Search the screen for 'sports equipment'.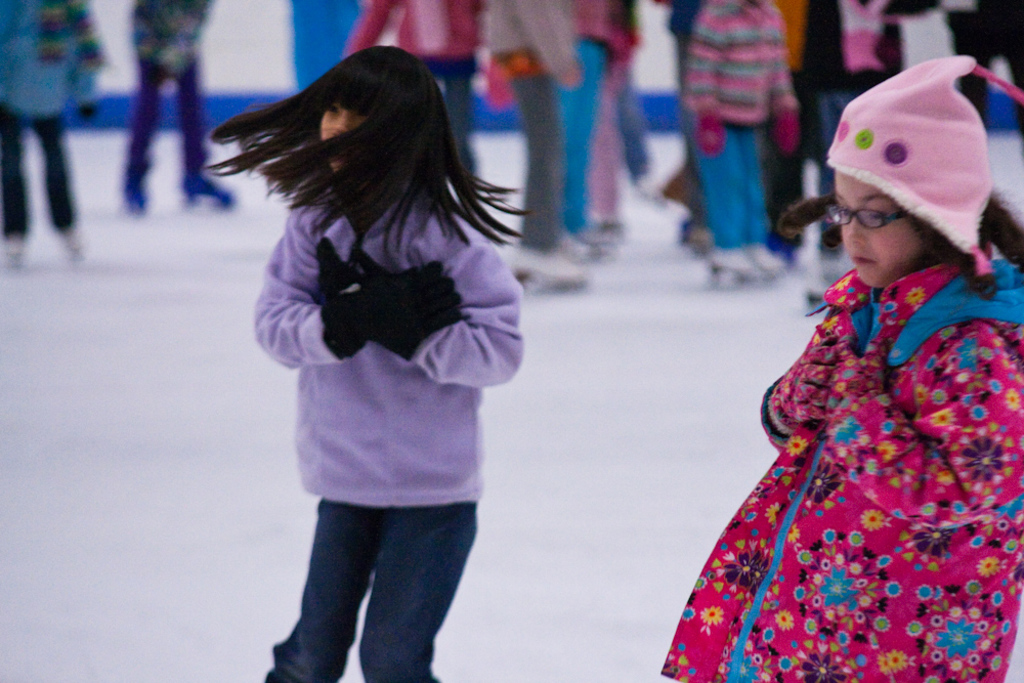
Found at rect(709, 246, 769, 296).
